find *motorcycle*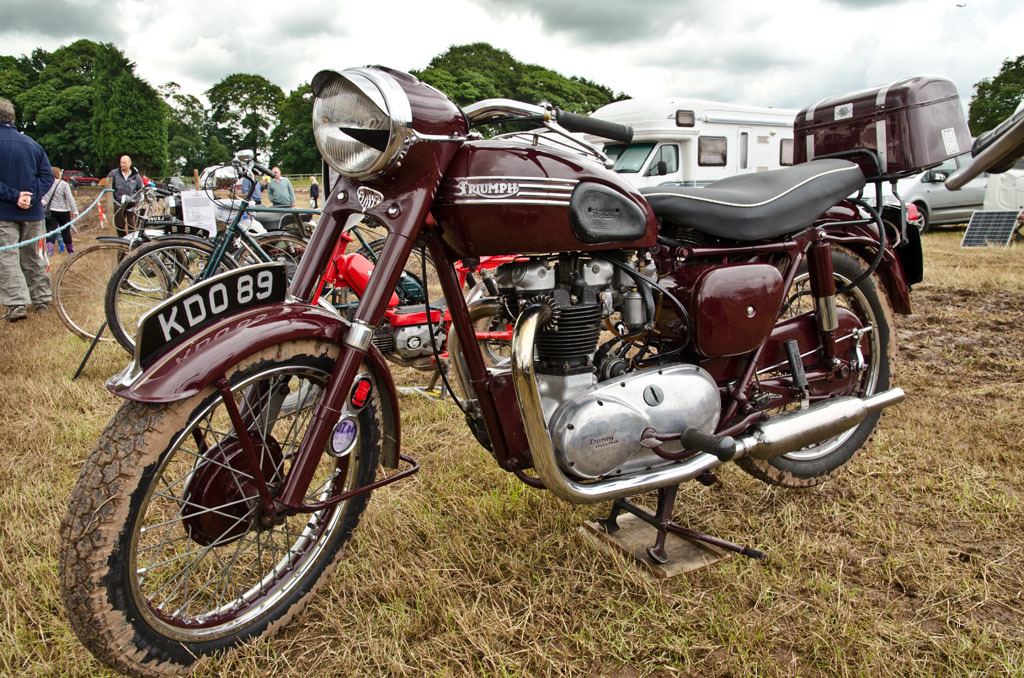
111:173:337:298
